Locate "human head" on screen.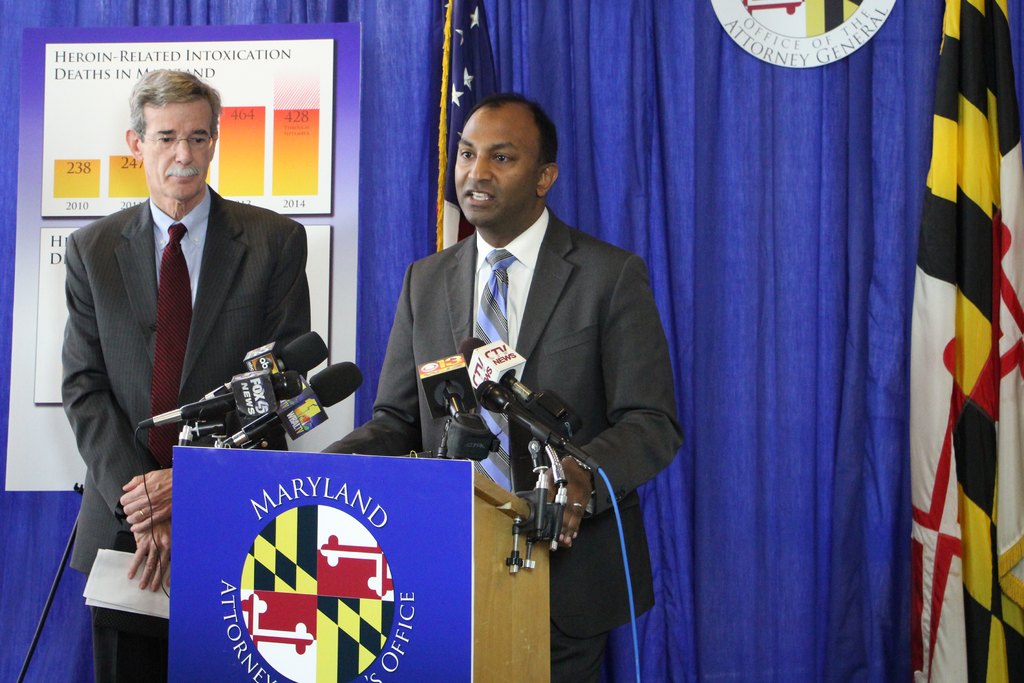
On screen at (x1=454, y1=94, x2=556, y2=230).
